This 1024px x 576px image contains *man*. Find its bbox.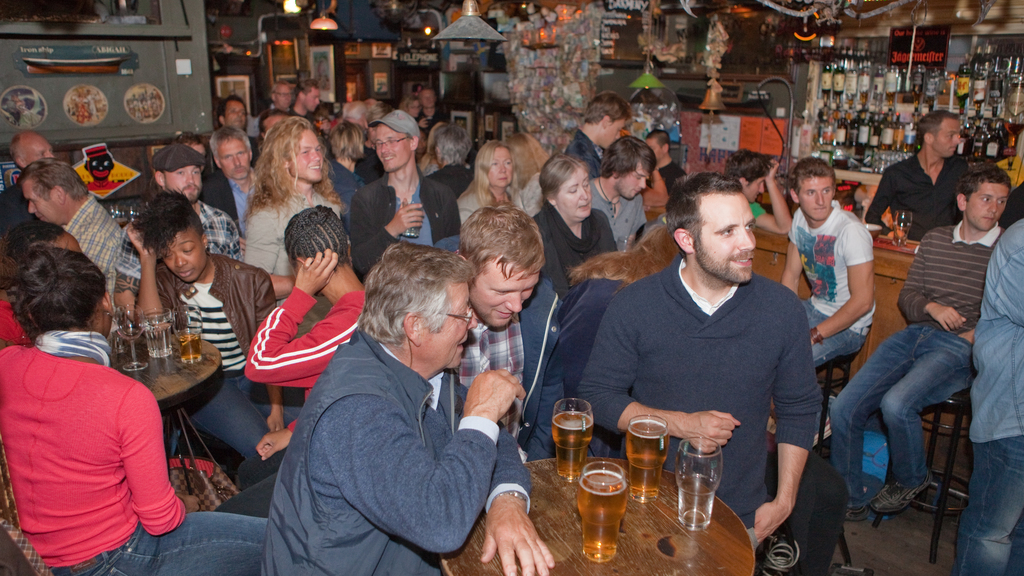
[449, 204, 564, 468].
